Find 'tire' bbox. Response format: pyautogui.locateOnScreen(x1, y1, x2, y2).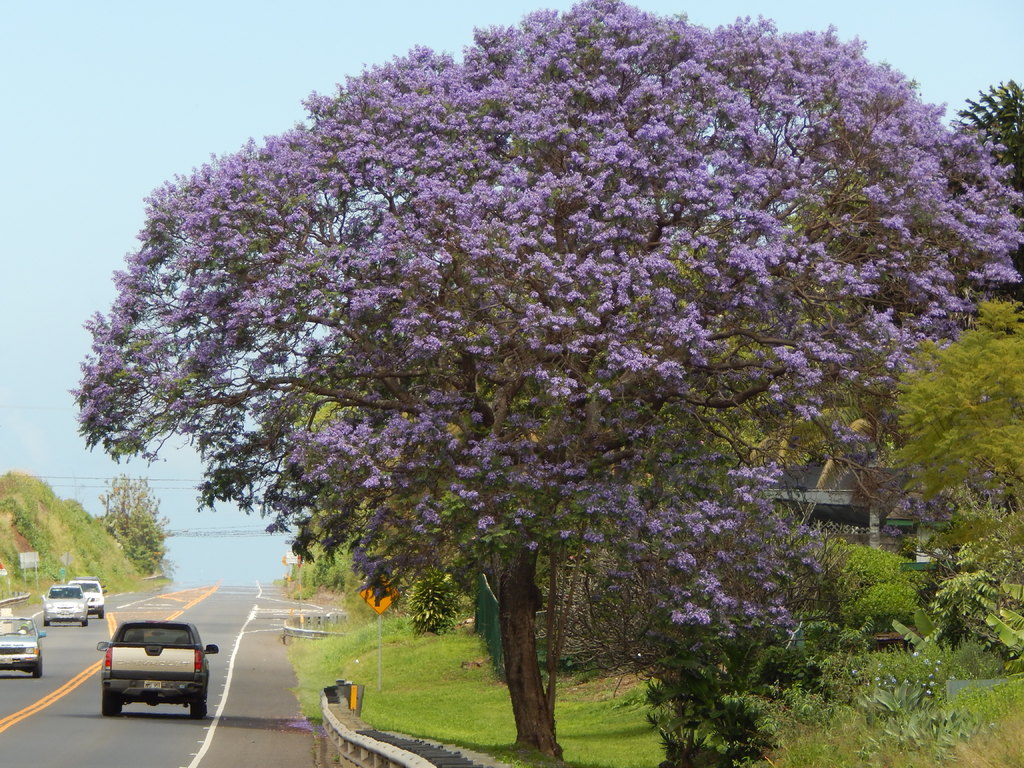
pyautogui.locateOnScreen(33, 653, 45, 680).
